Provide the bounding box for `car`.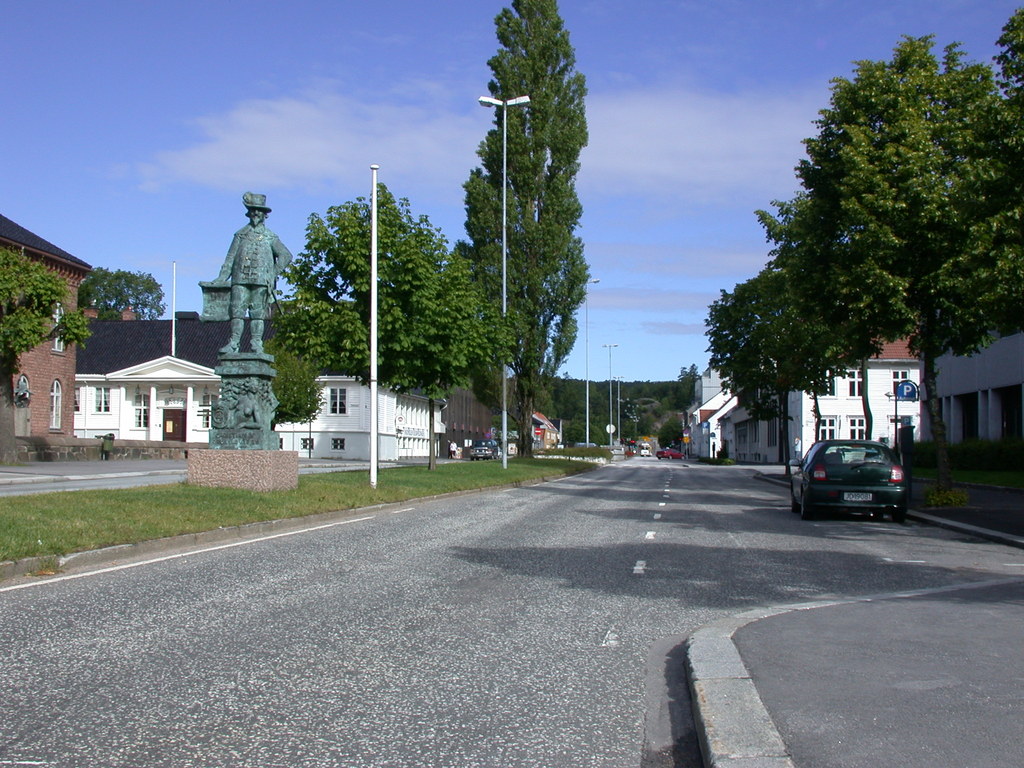
[657, 447, 691, 460].
